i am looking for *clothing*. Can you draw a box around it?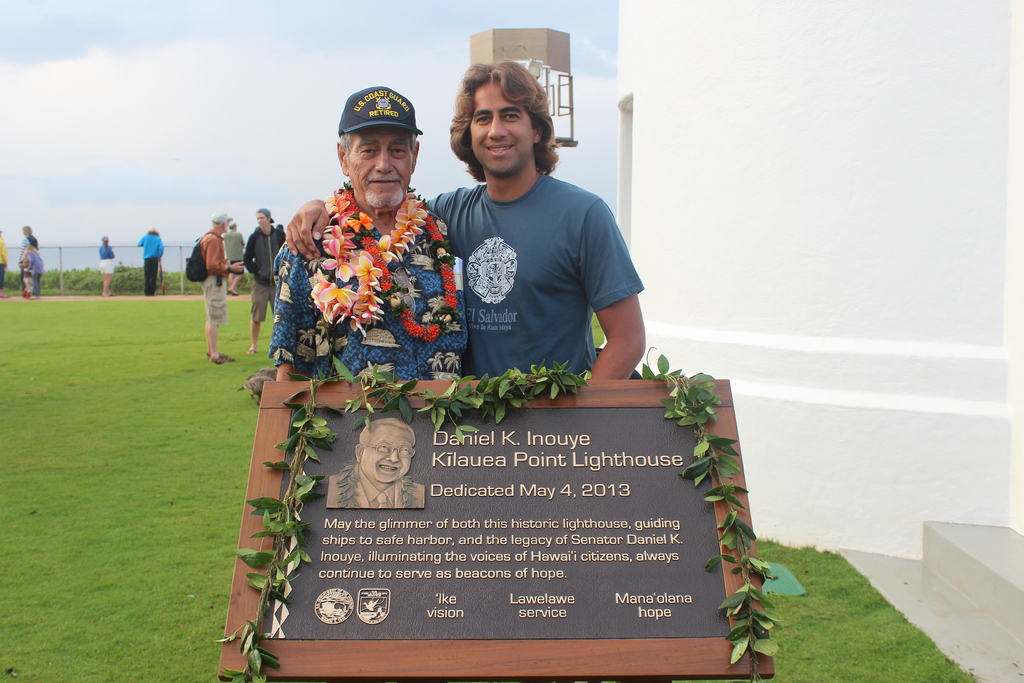
Sure, the bounding box is x1=0, y1=235, x2=8, y2=284.
